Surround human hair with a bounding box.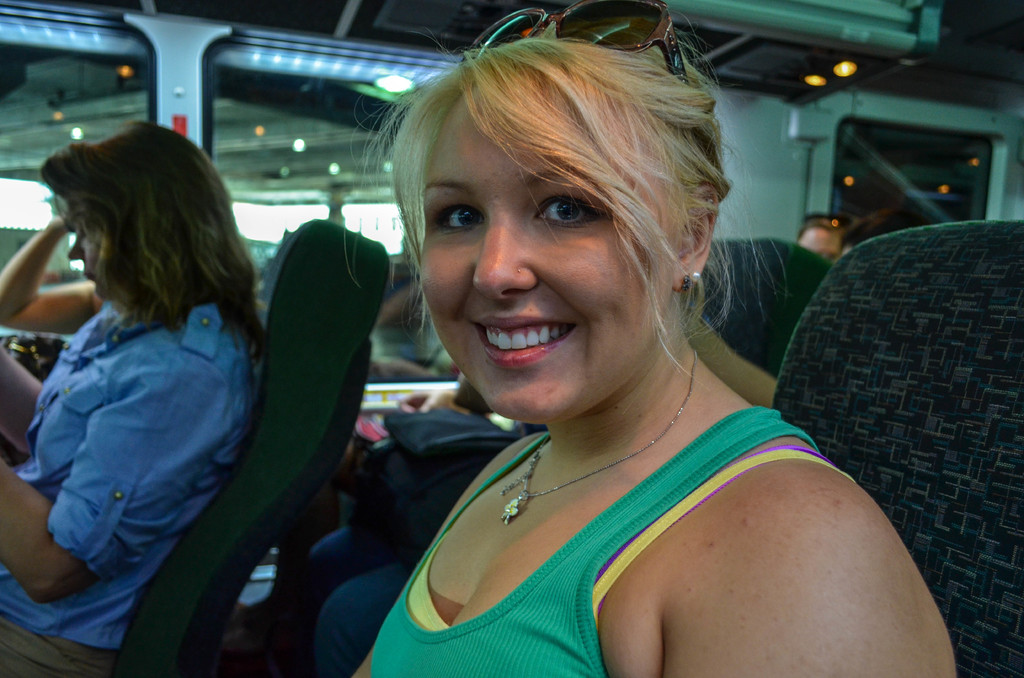
[x1=383, y1=45, x2=747, y2=435].
